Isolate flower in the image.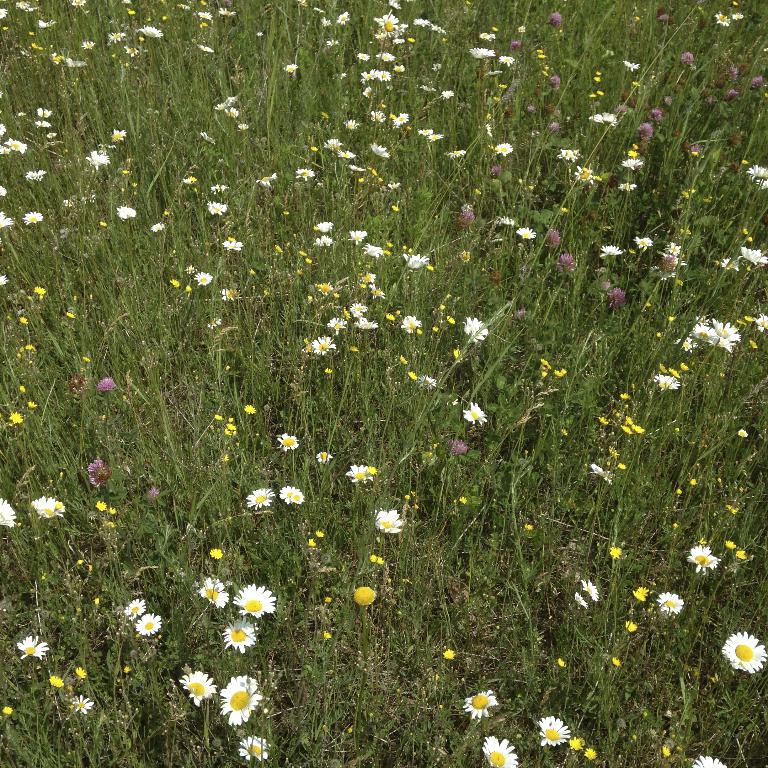
Isolated region: region(93, 500, 107, 509).
